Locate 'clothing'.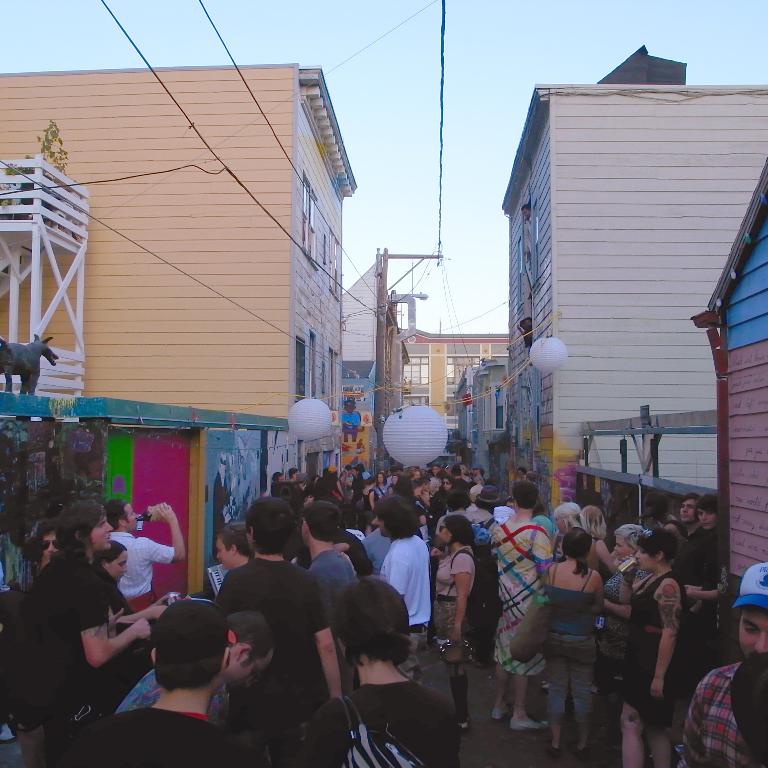
Bounding box: [69,708,278,767].
